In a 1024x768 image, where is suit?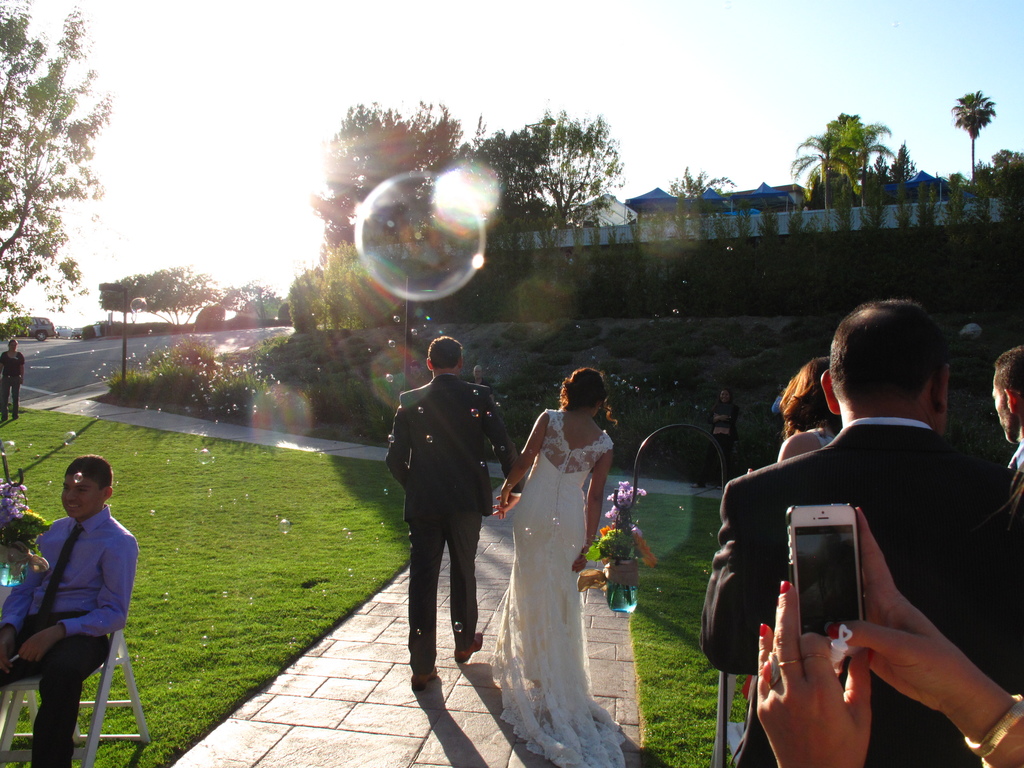
bbox=[385, 373, 524, 677].
